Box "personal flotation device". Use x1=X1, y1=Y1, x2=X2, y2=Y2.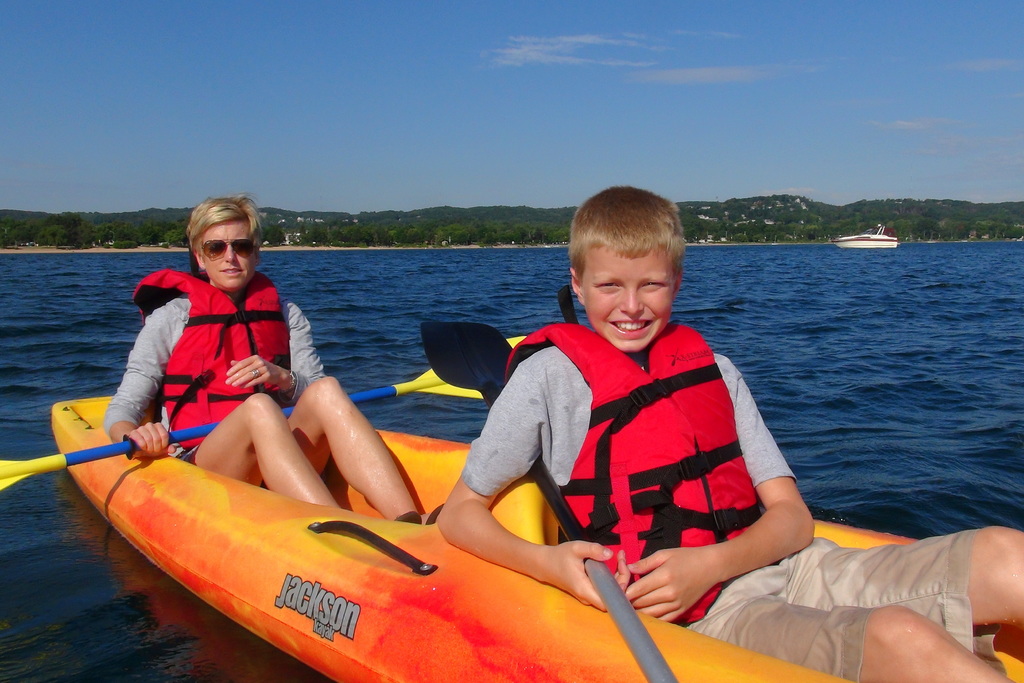
x1=495, y1=311, x2=775, y2=611.
